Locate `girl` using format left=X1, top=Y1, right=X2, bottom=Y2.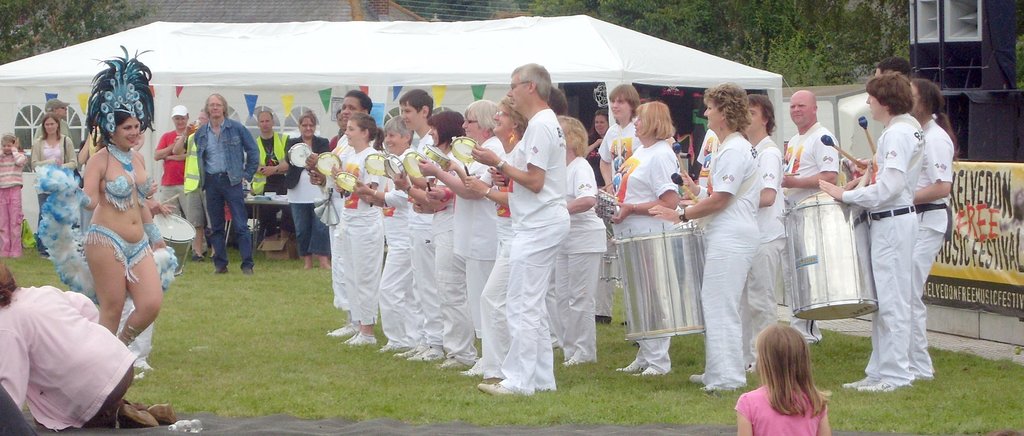
left=37, top=40, right=179, bottom=374.
